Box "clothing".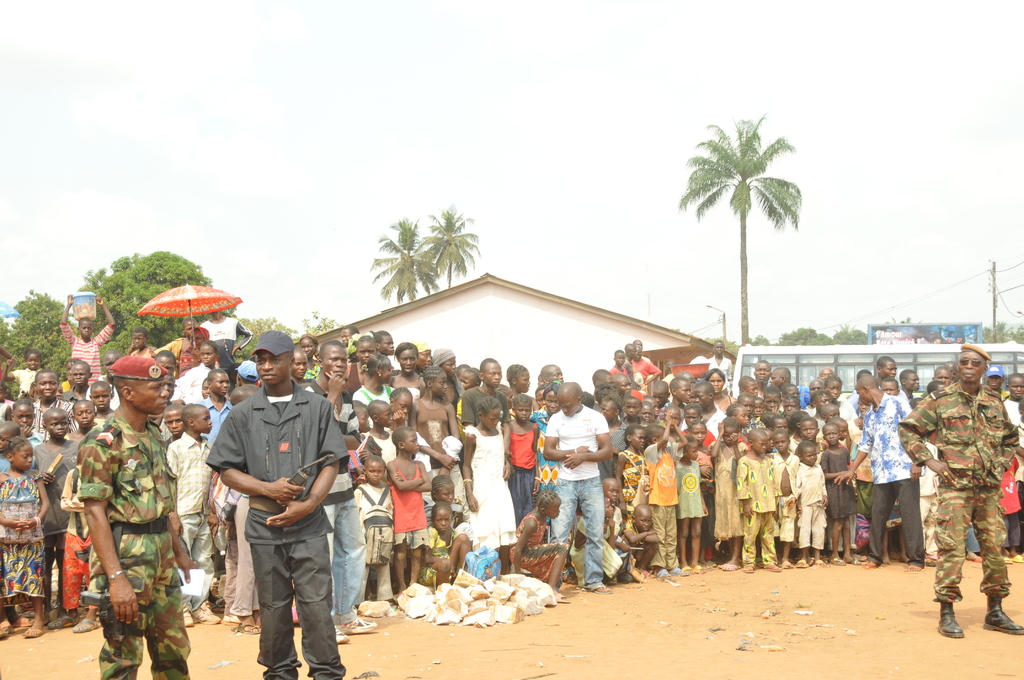
x1=419, y1=530, x2=459, y2=588.
